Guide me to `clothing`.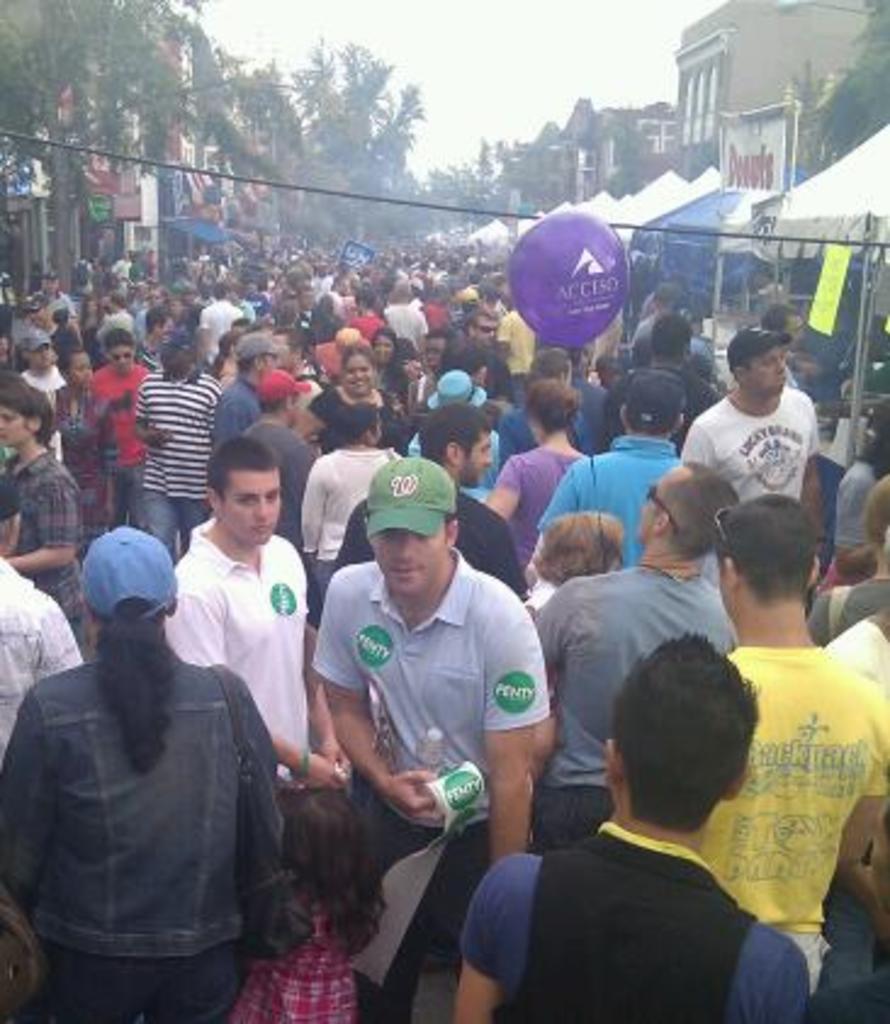
Guidance: select_region(822, 608, 888, 693).
